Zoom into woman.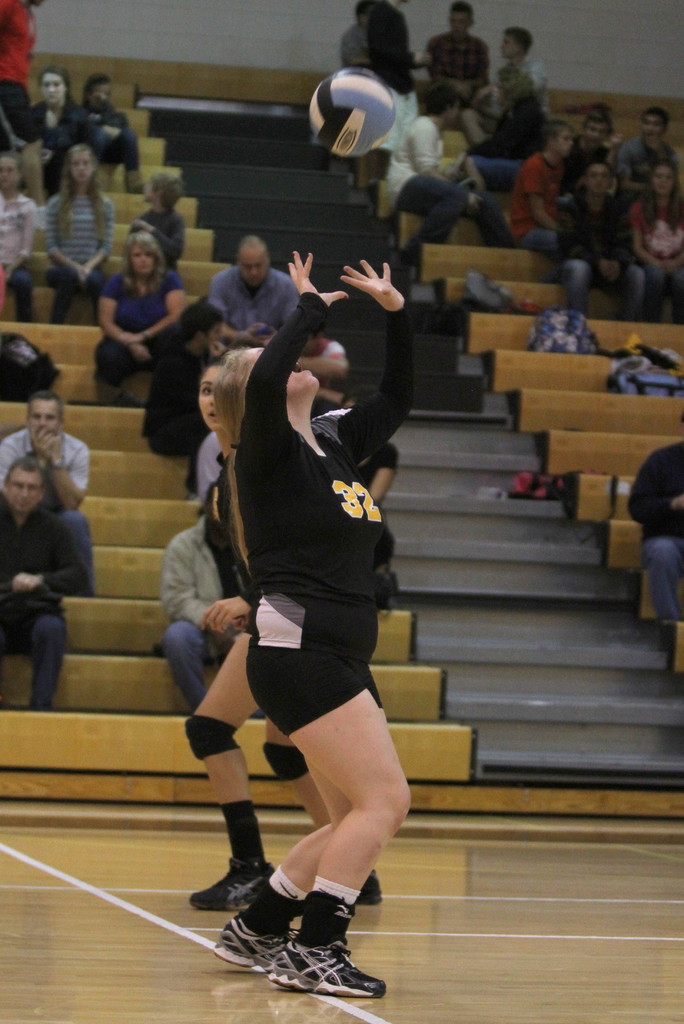
Zoom target: region(227, 241, 429, 1000).
